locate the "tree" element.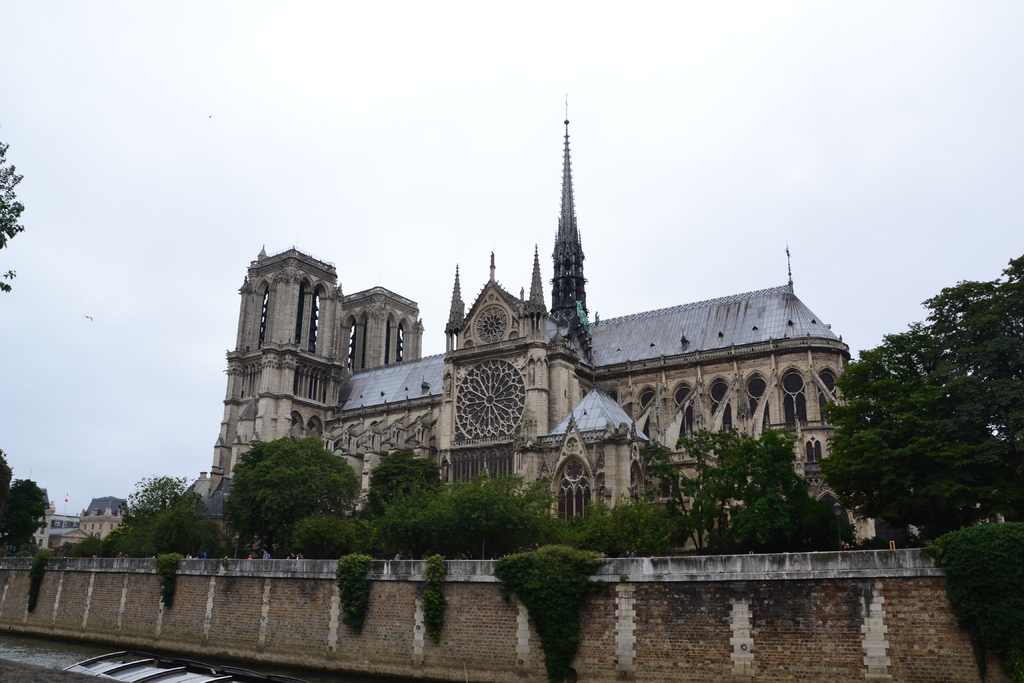
Element bbox: <box>643,422,794,550</box>.
